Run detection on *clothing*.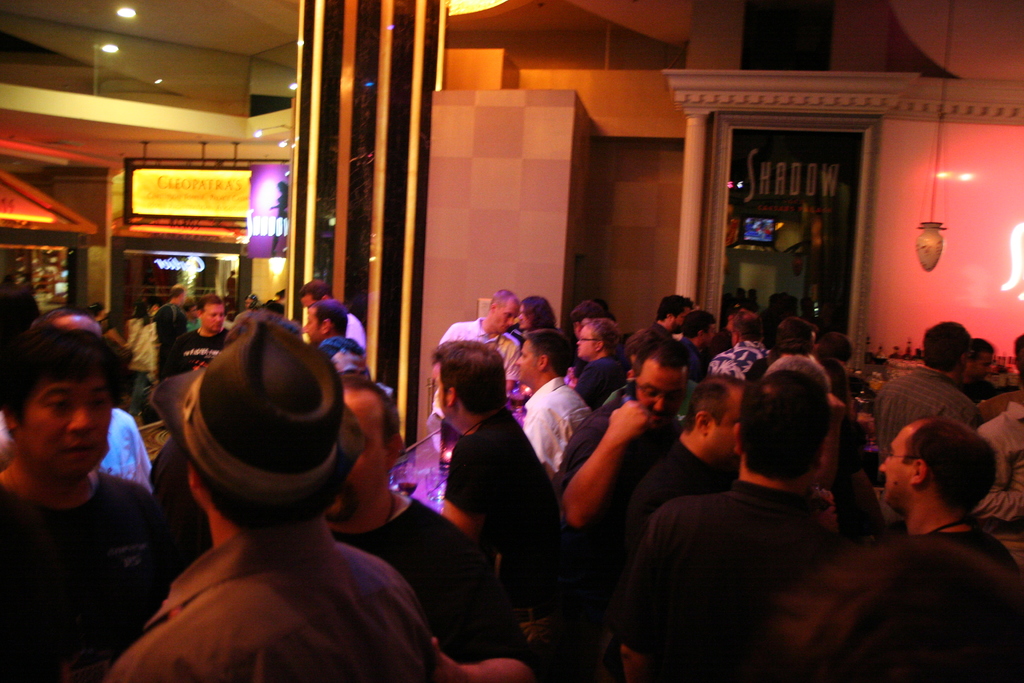
Result: (x1=150, y1=295, x2=186, y2=378).
